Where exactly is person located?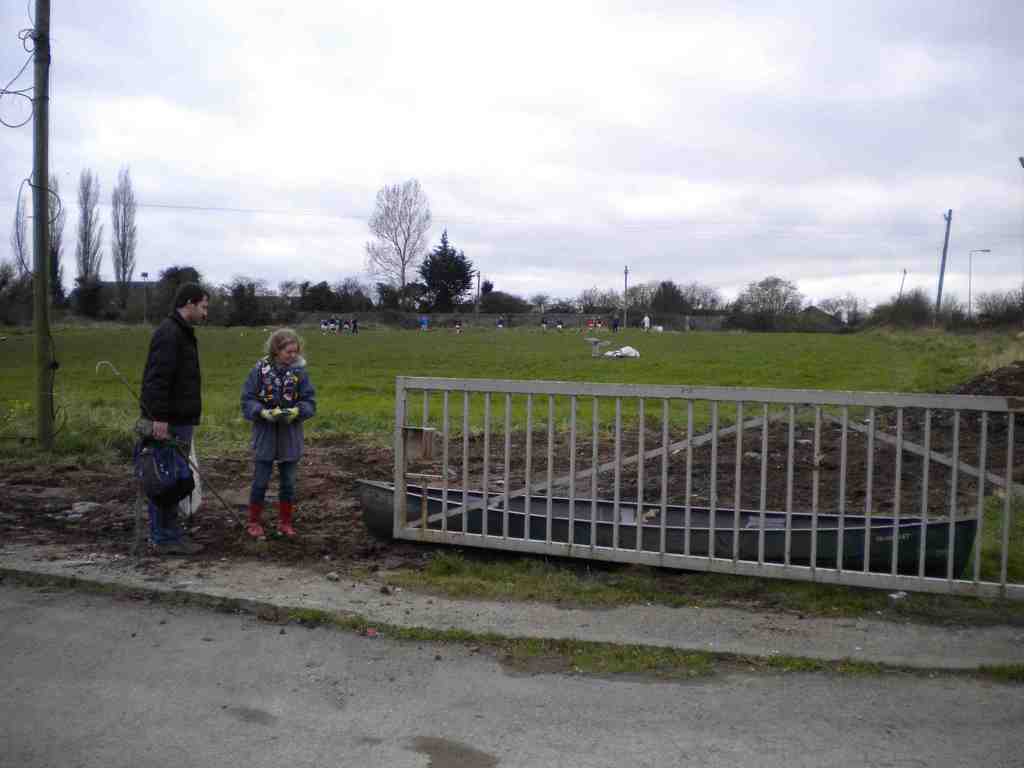
Its bounding box is 420/316/428/328.
